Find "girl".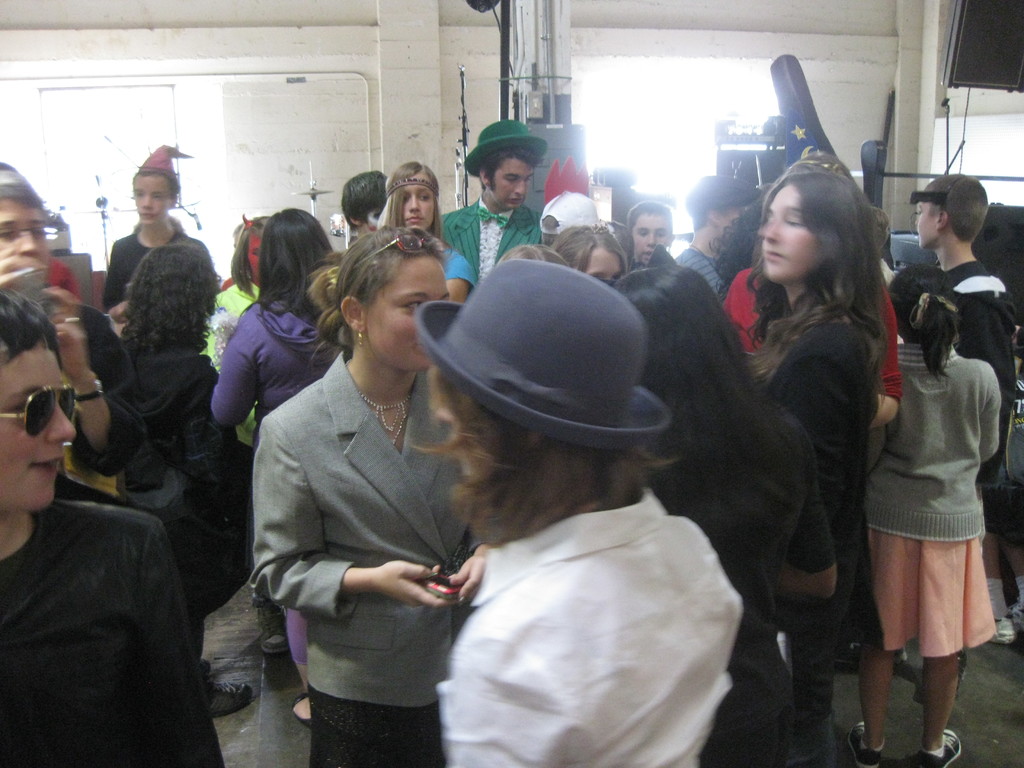
199:213:291:655.
